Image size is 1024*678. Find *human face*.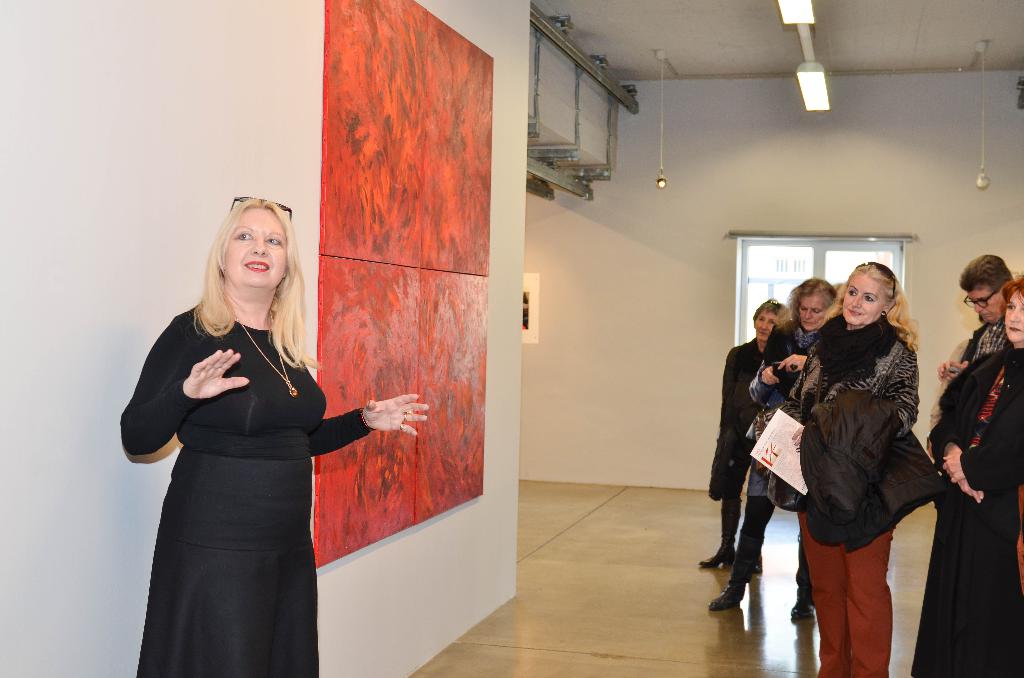
left=1002, top=291, right=1023, bottom=341.
